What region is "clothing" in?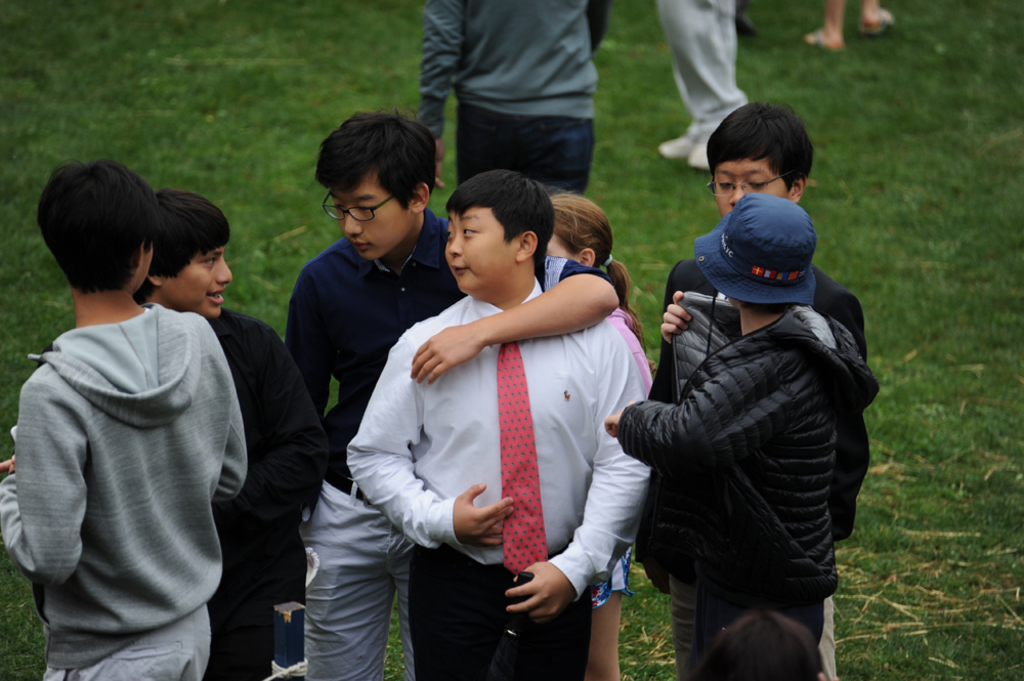
{"left": 662, "top": 248, "right": 874, "bottom": 680}.
